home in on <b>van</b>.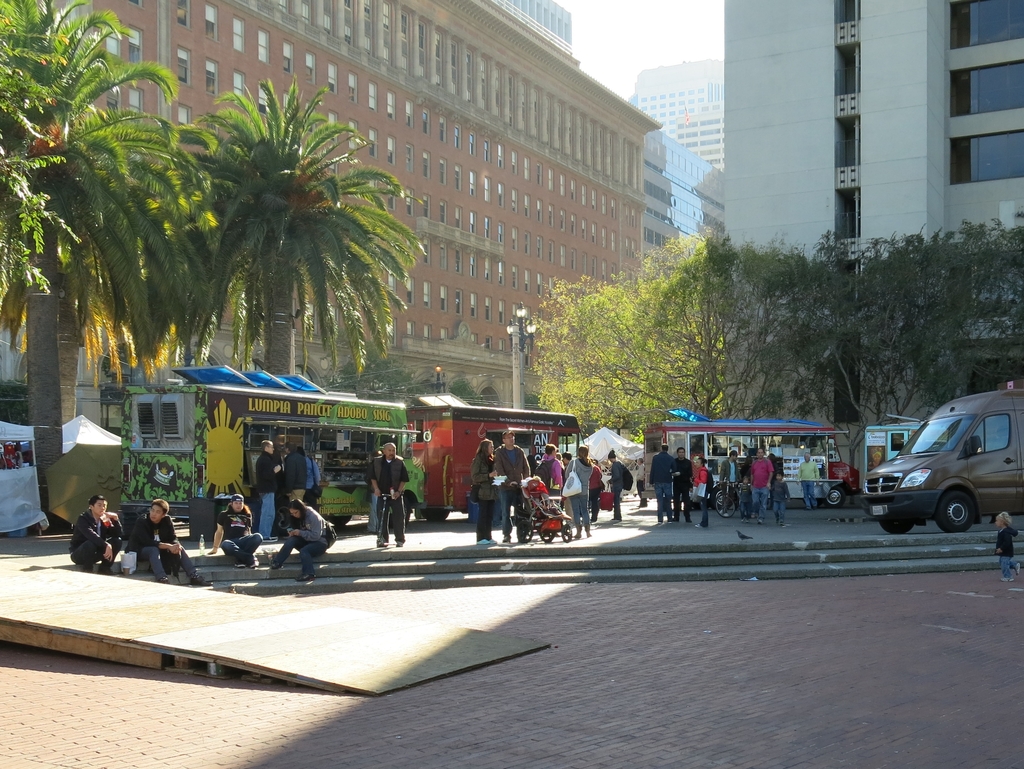
Homed in at detection(638, 406, 857, 508).
